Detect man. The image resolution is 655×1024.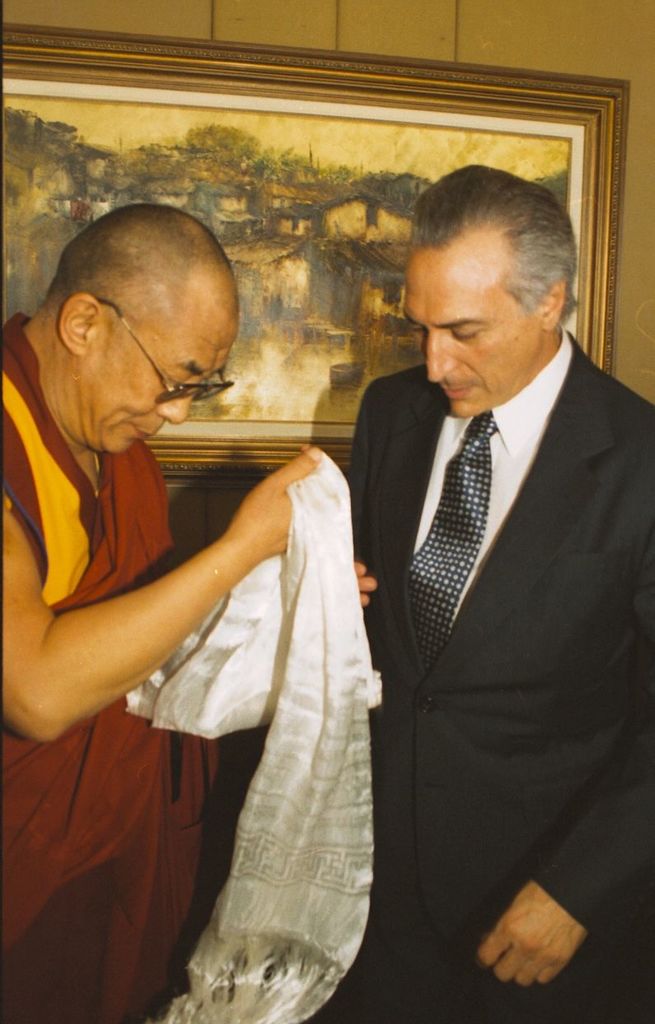
<region>325, 154, 642, 976</region>.
